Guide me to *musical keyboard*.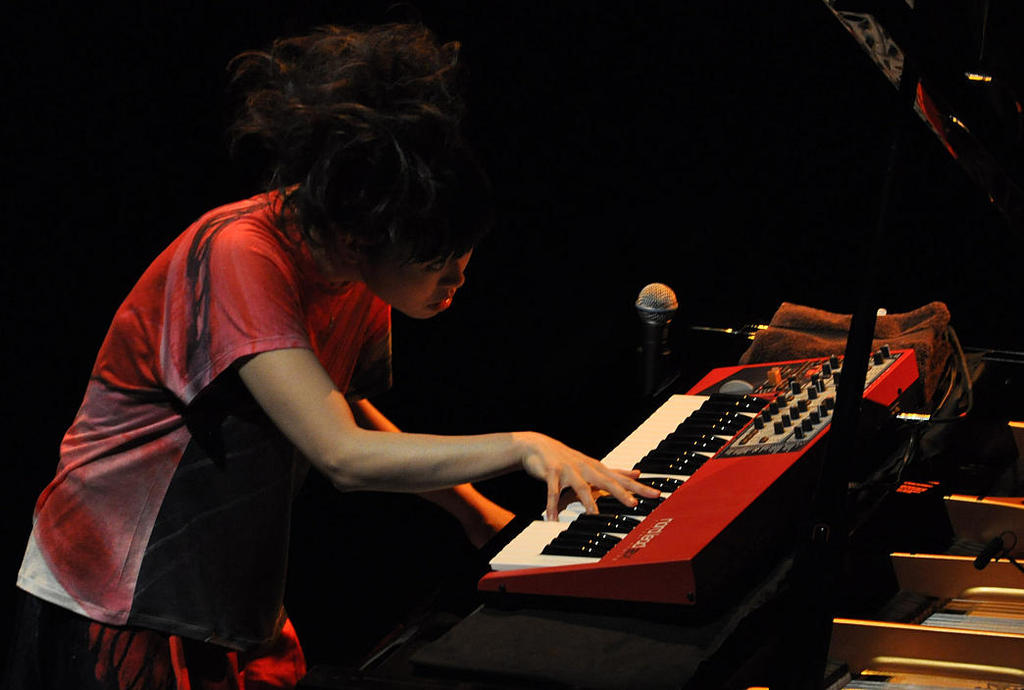
Guidance: detection(480, 357, 910, 623).
